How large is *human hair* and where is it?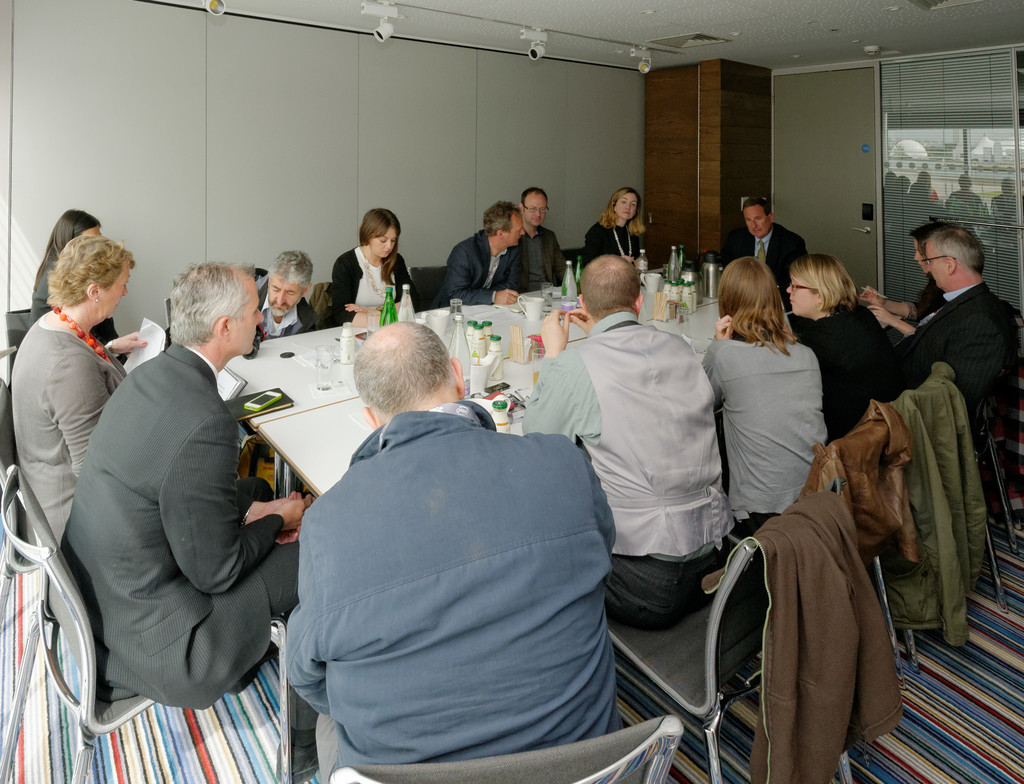
Bounding box: [266, 251, 314, 292].
